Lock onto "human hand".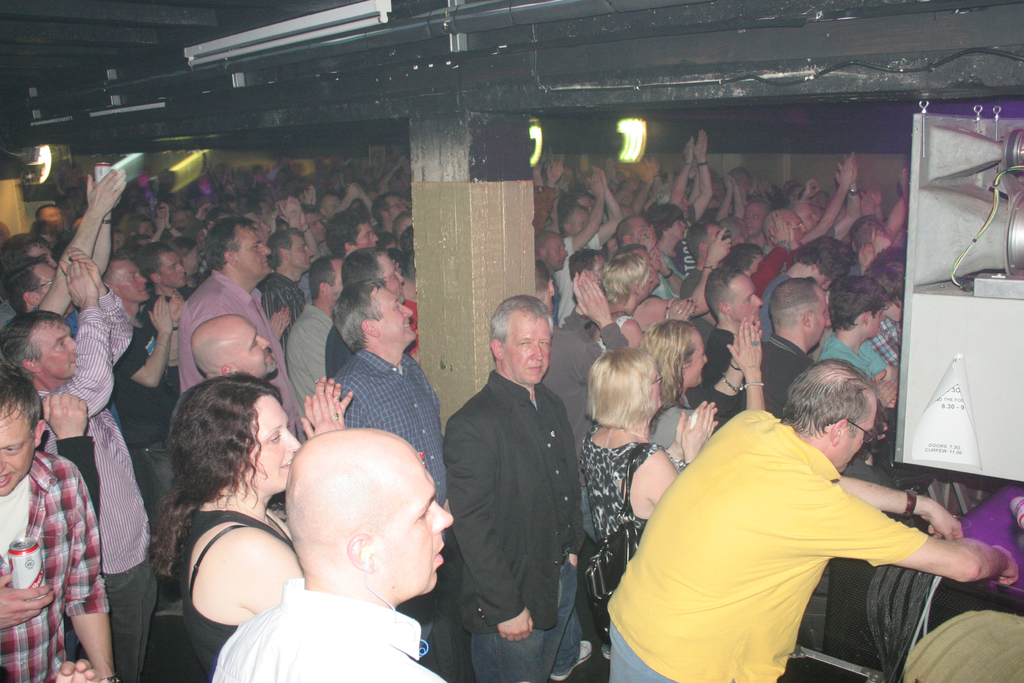
Locked: [42,391,92,441].
